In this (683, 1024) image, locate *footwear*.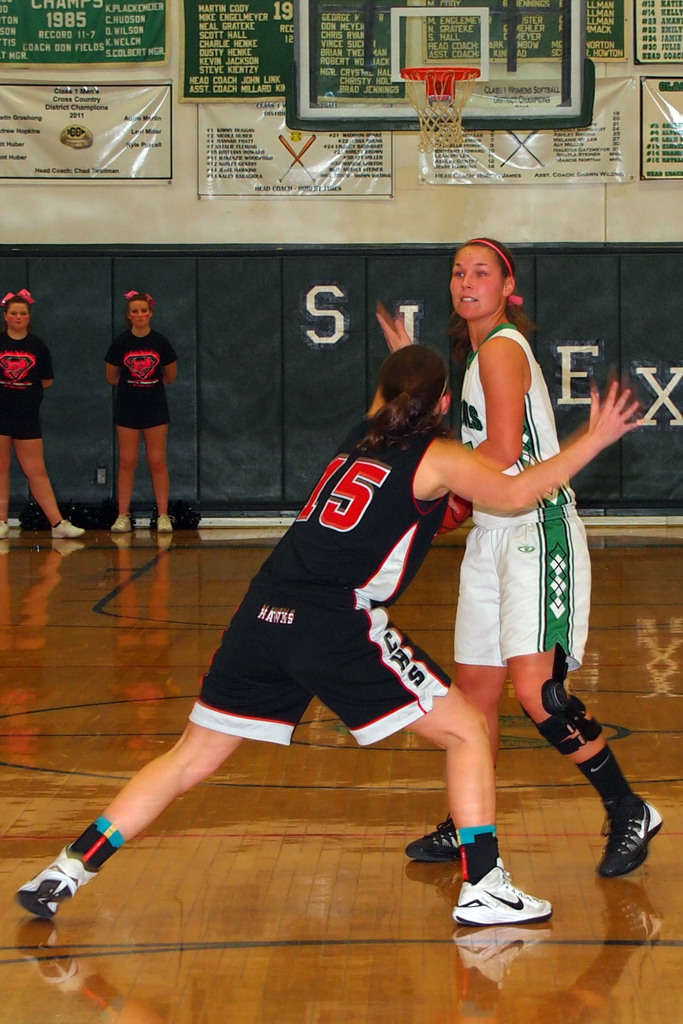
Bounding box: x1=156, y1=513, x2=177, y2=532.
